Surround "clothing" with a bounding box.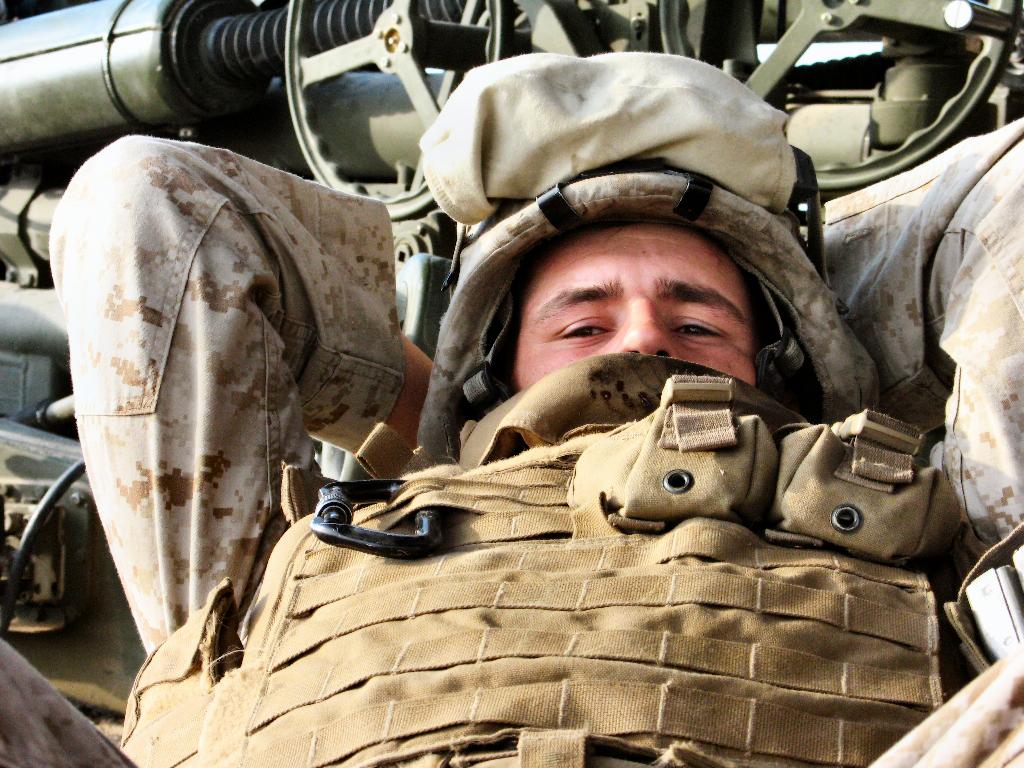
193,88,980,711.
